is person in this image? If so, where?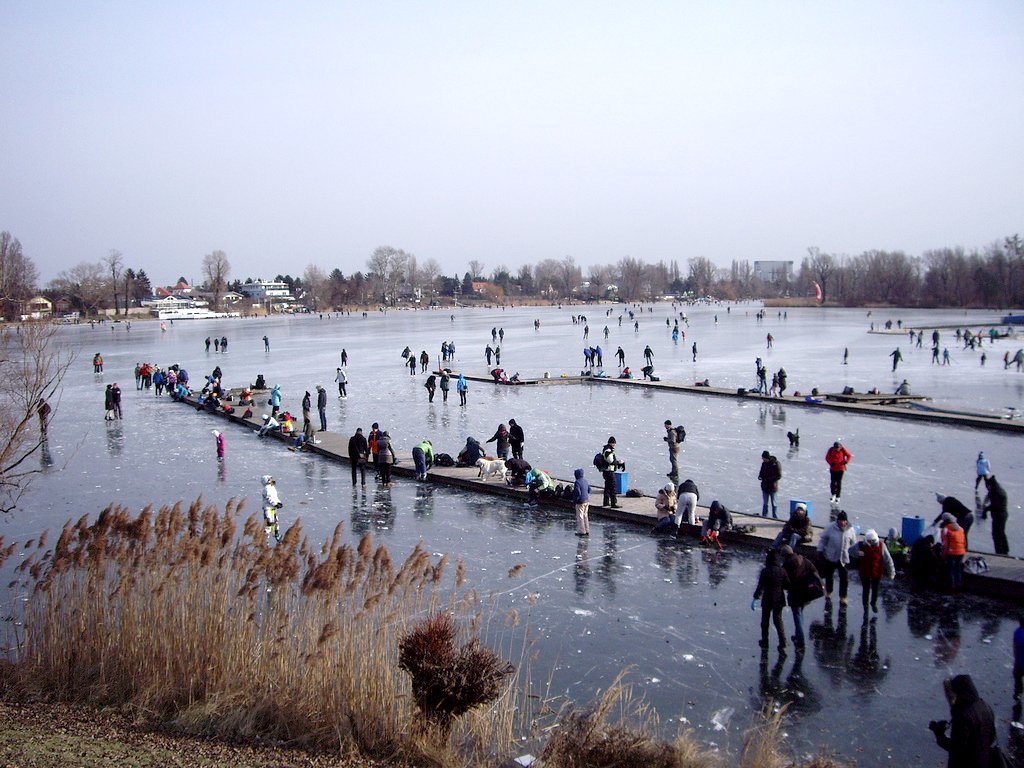
Yes, at [left=595, top=434, right=624, bottom=507].
